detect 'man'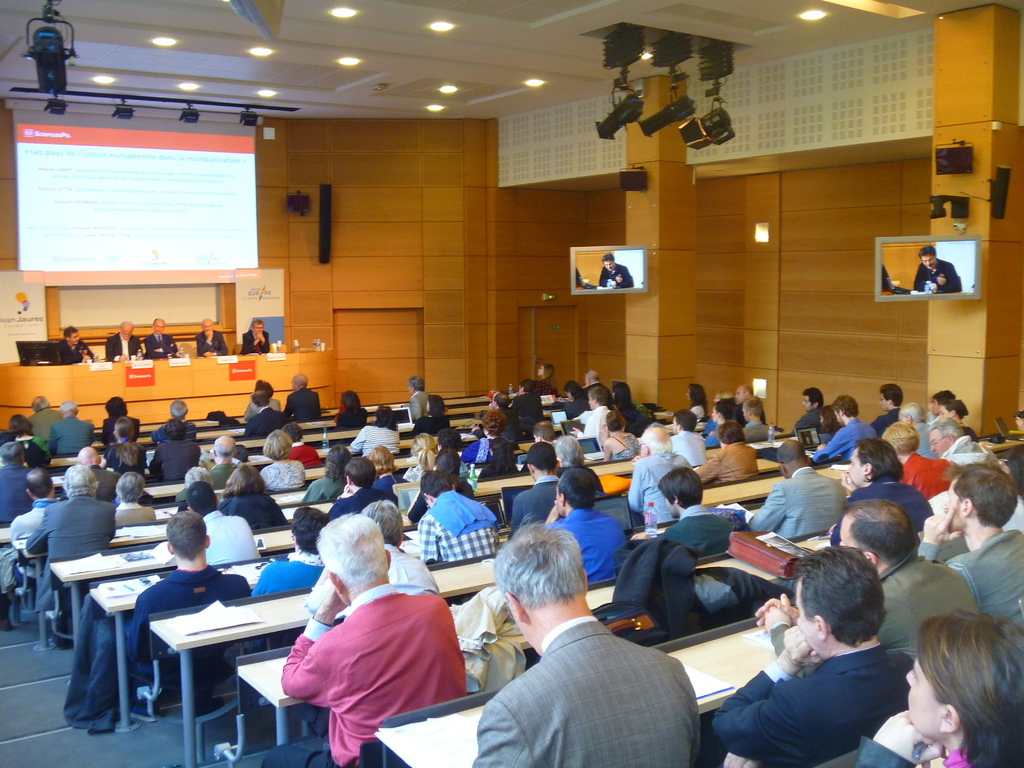
<region>104, 322, 142, 363</region>
